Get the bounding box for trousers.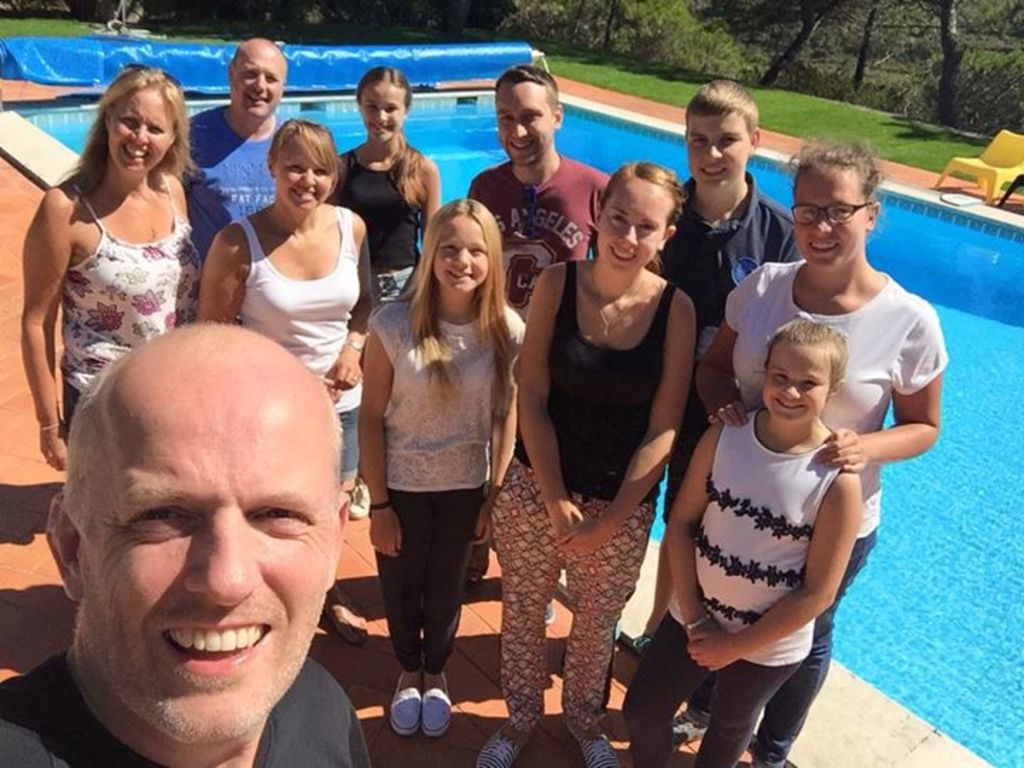
371 267 420 310.
